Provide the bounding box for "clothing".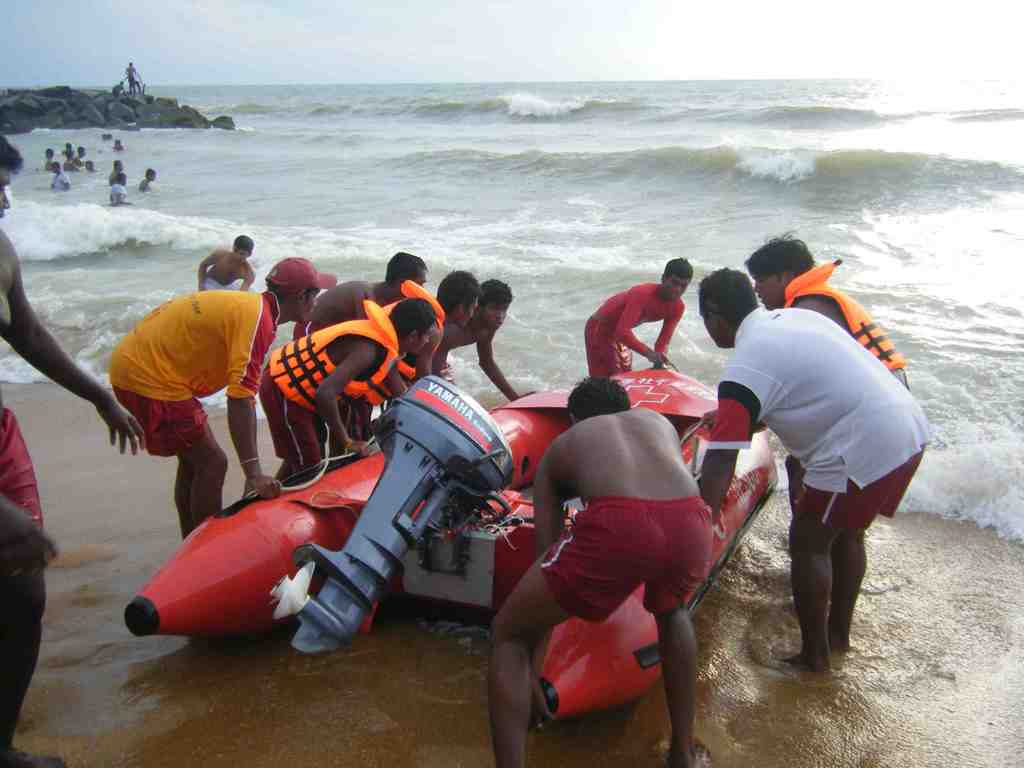
bbox=(128, 76, 135, 92).
